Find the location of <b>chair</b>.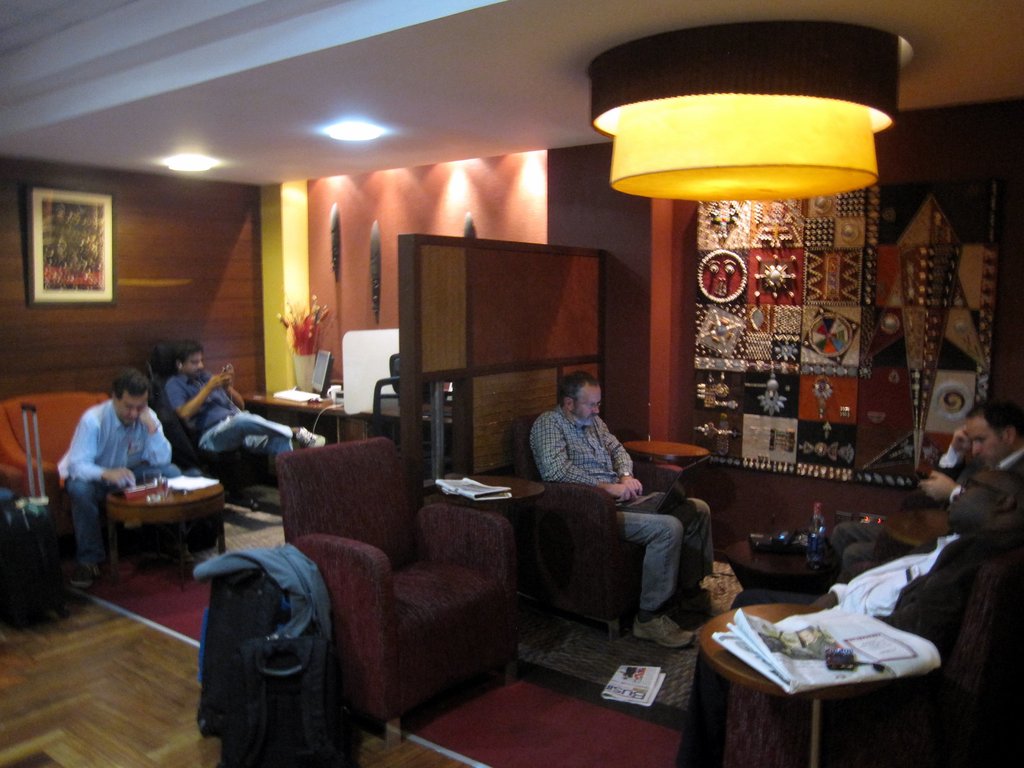
Location: (x1=144, y1=332, x2=278, y2=513).
